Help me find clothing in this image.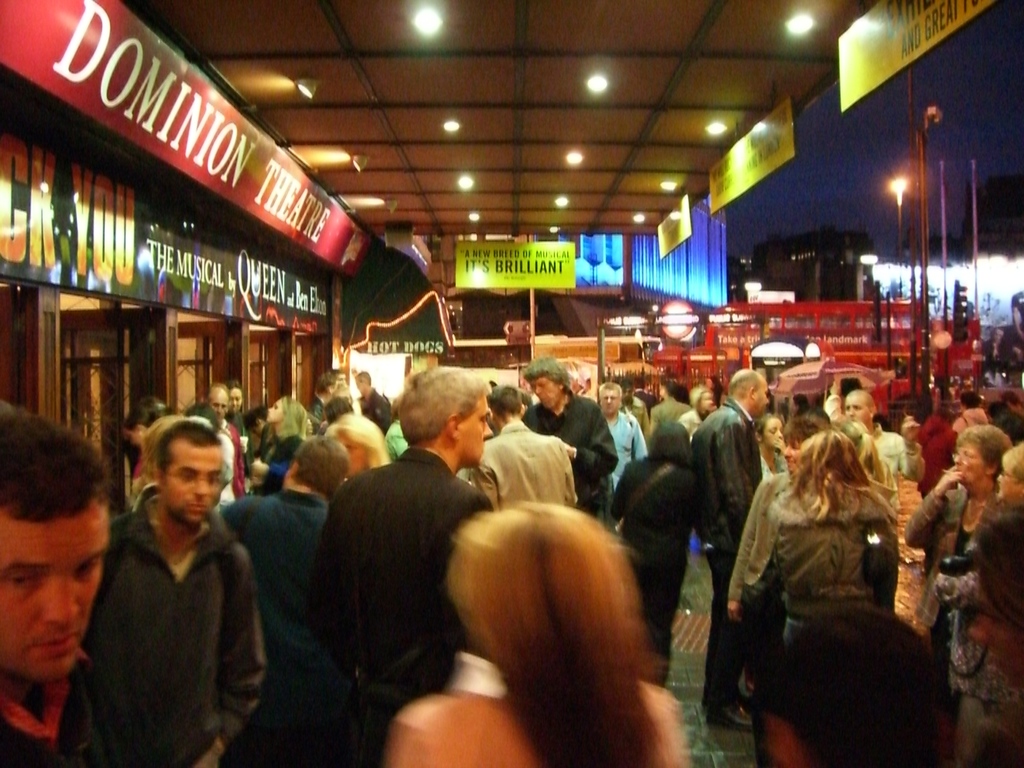
Found it: left=84, top=486, right=275, bottom=764.
